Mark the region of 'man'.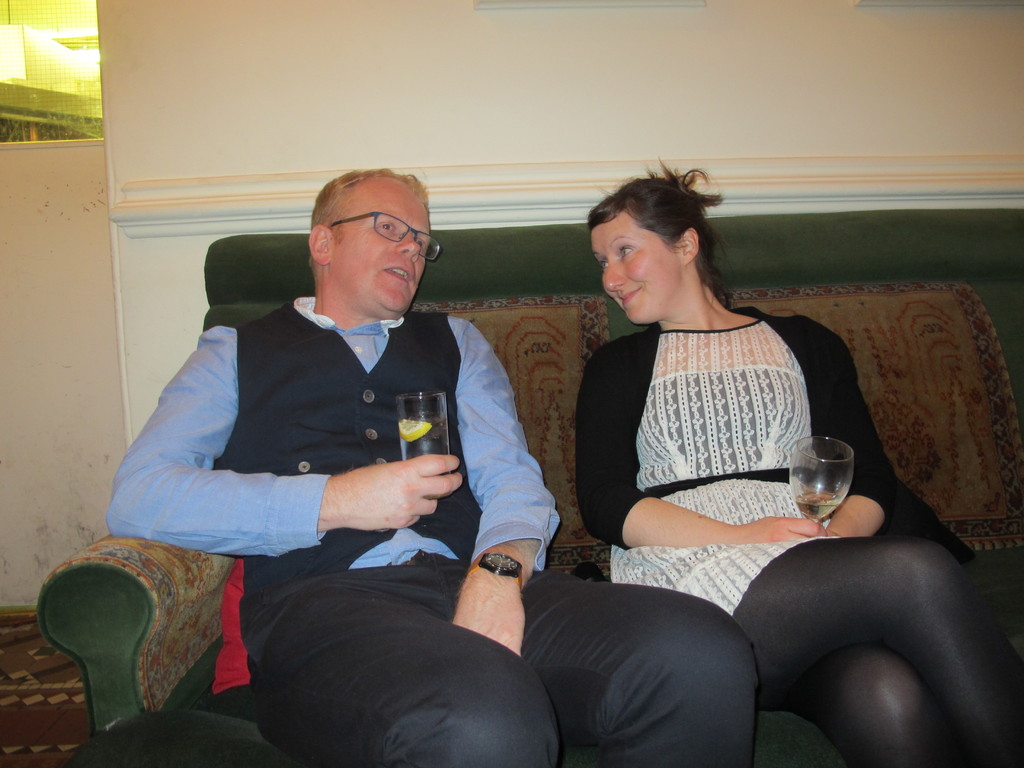
Region: locate(110, 169, 593, 736).
